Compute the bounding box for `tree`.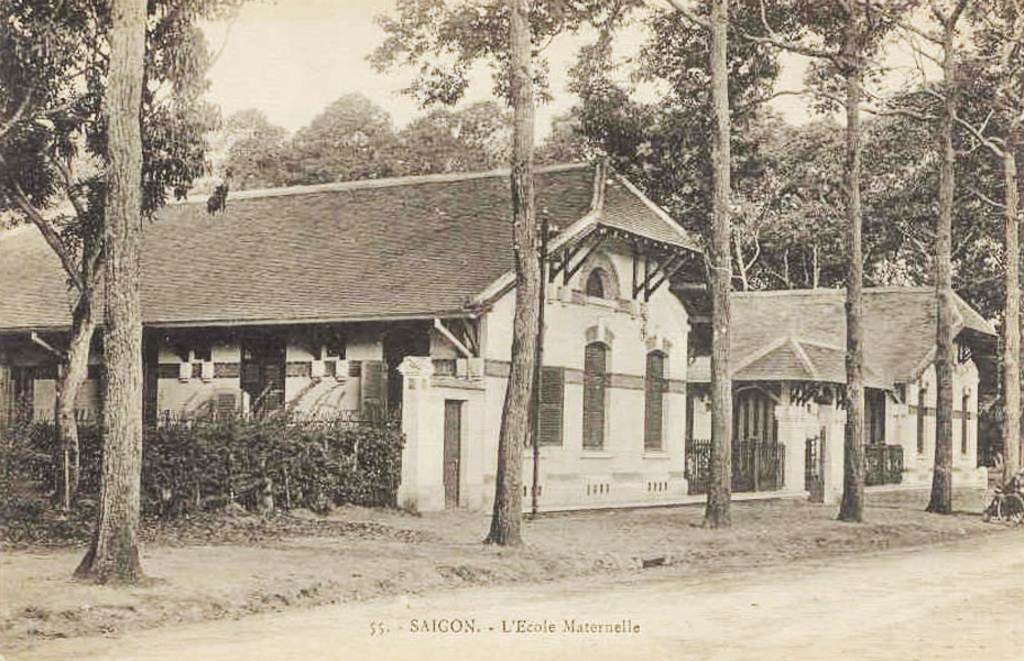
bbox(214, 127, 291, 191).
